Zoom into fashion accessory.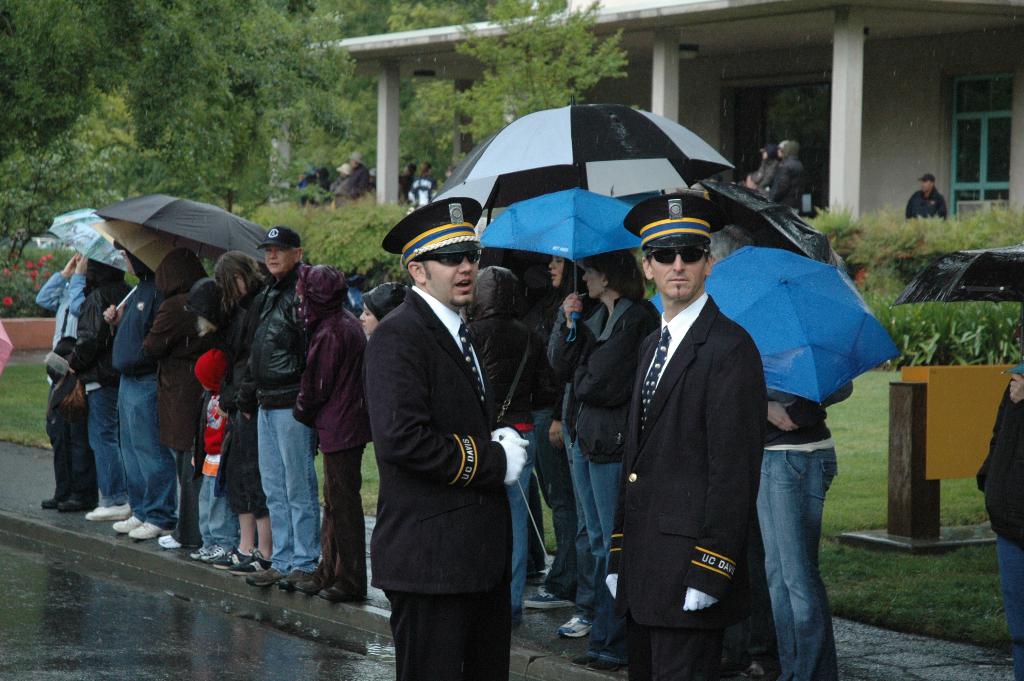
Zoom target: [left=260, top=227, right=302, bottom=251].
